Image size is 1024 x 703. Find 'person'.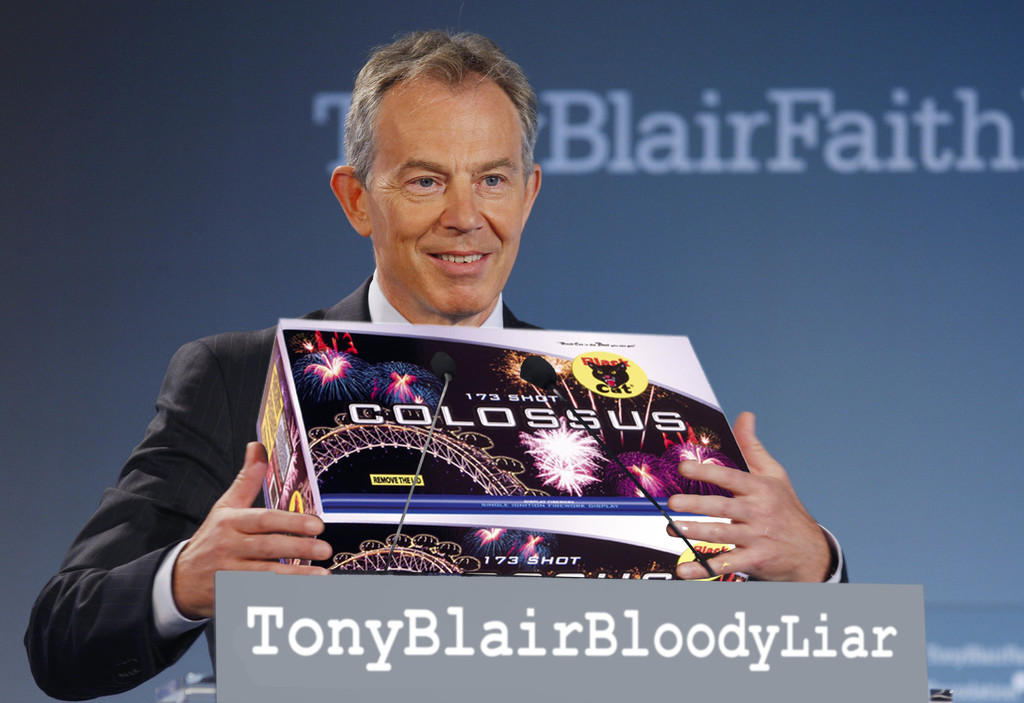
24/26/851/702.
